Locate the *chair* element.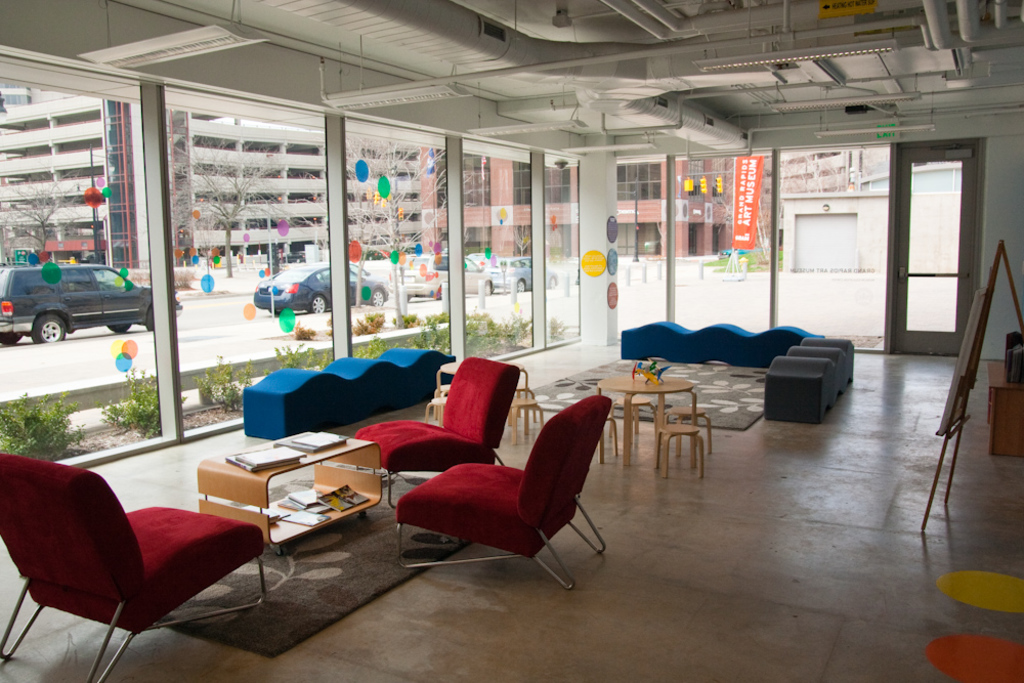
Element bbox: (x1=395, y1=397, x2=608, y2=592).
